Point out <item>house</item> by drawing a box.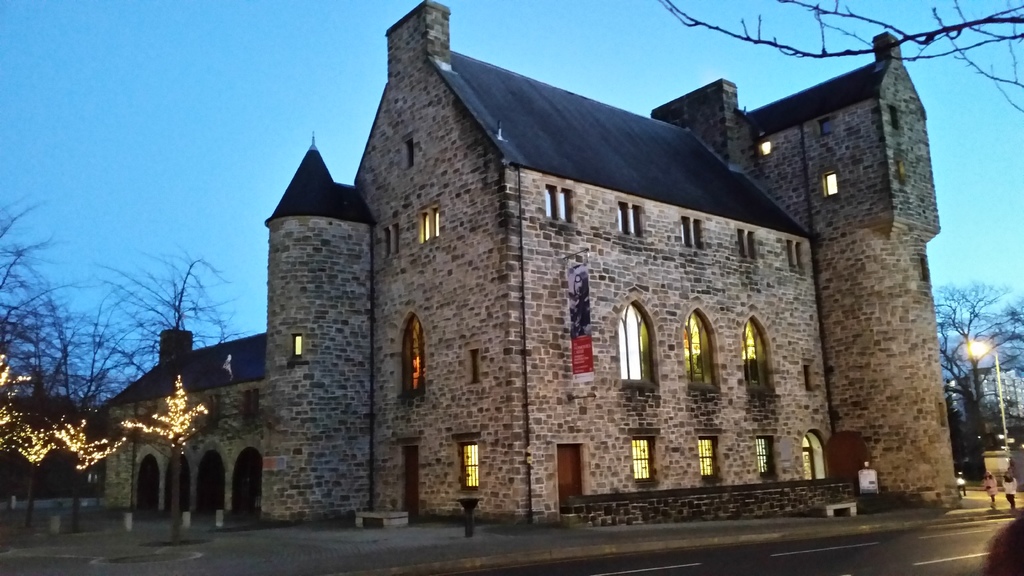
[89,332,254,559].
